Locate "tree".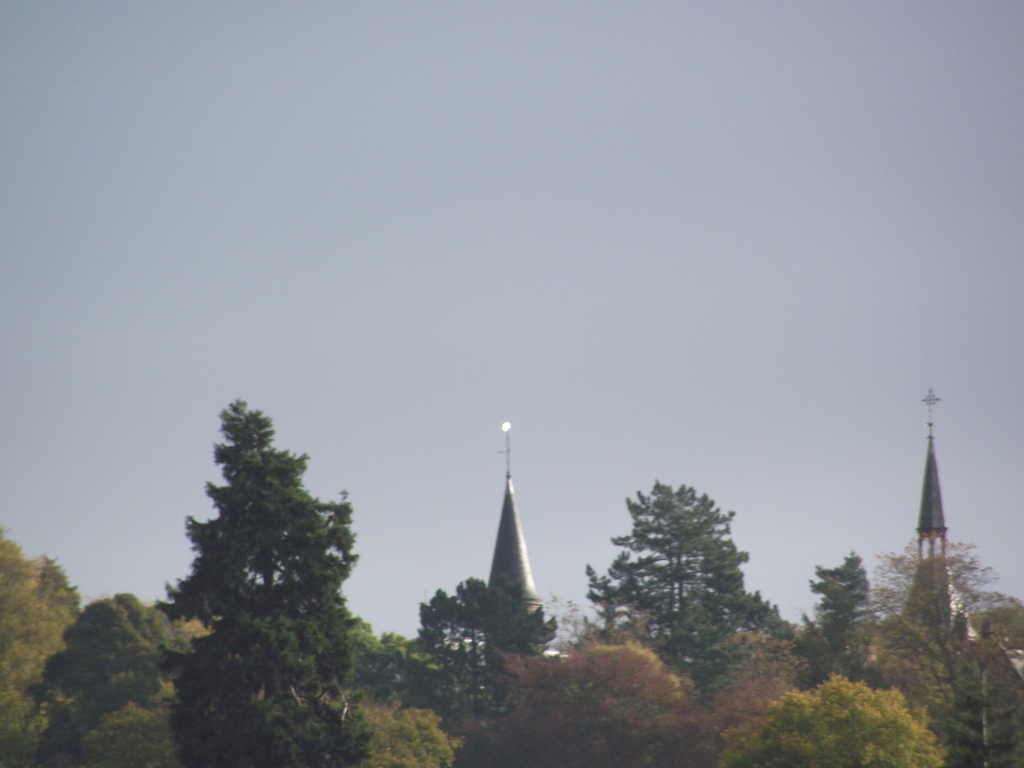
Bounding box: (349, 706, 456, 767).
